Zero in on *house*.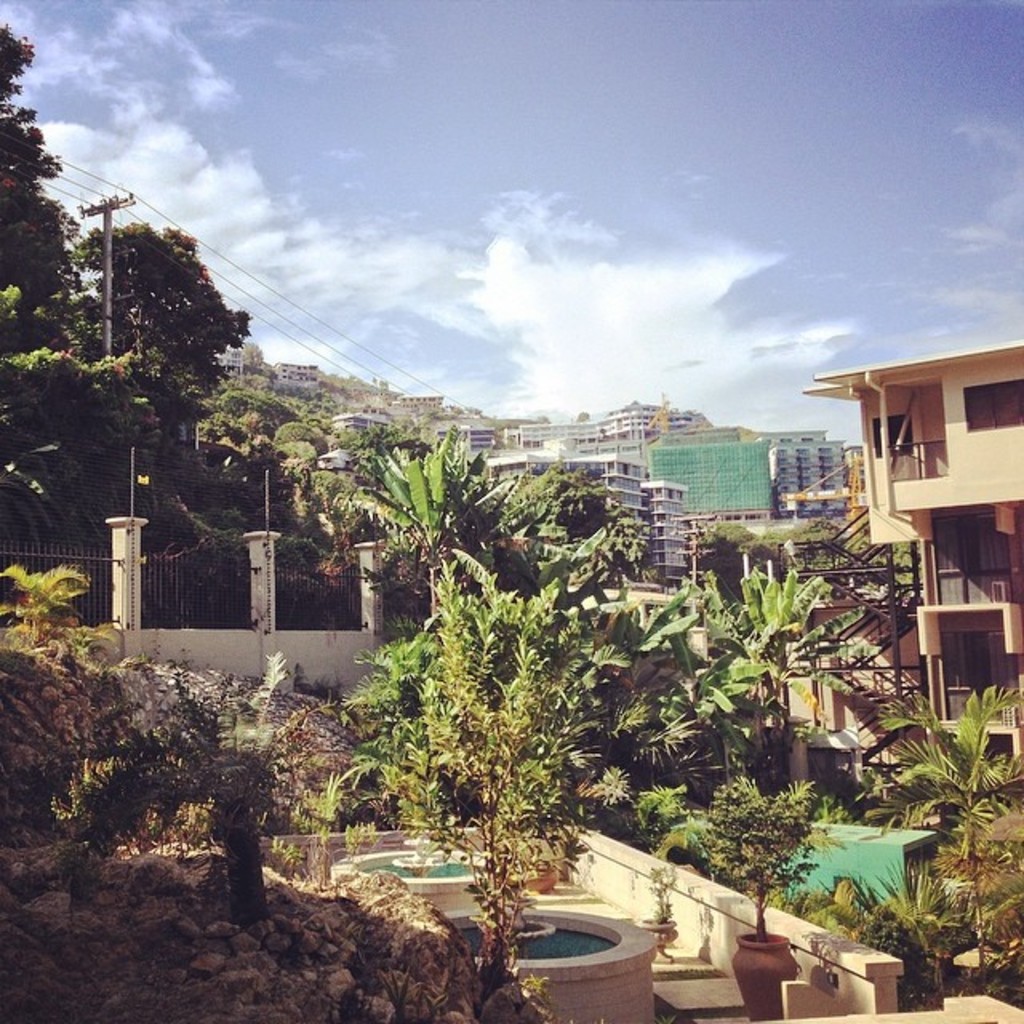
Zeroed in: [left=315, top=445, right=355, bottom=474].
